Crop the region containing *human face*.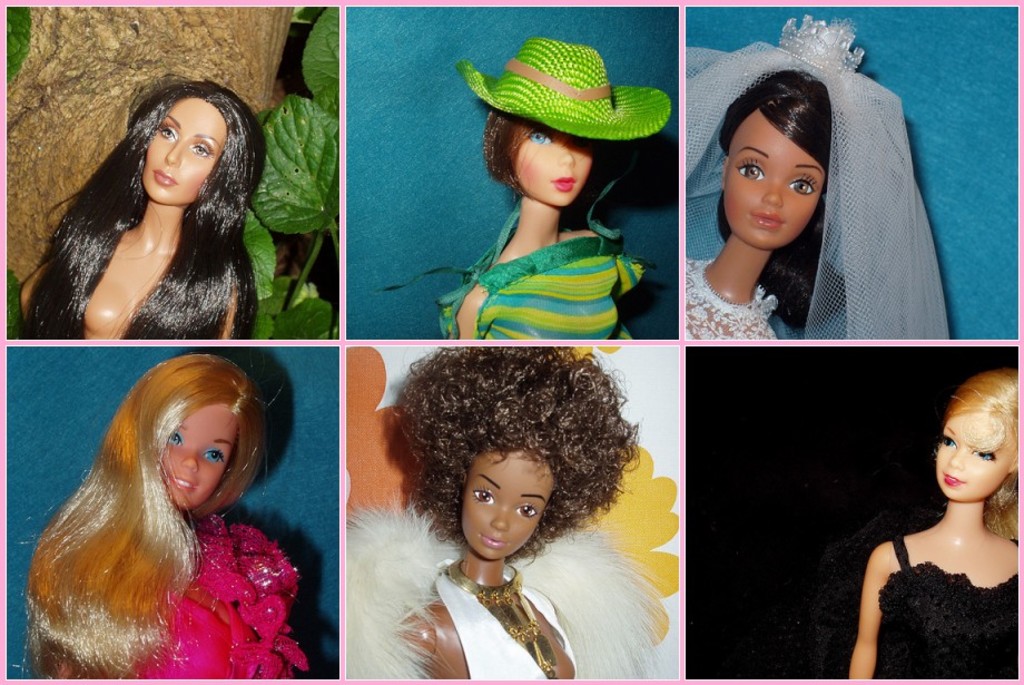
Crop region: <region>511, 119, 594, 209</region>.
